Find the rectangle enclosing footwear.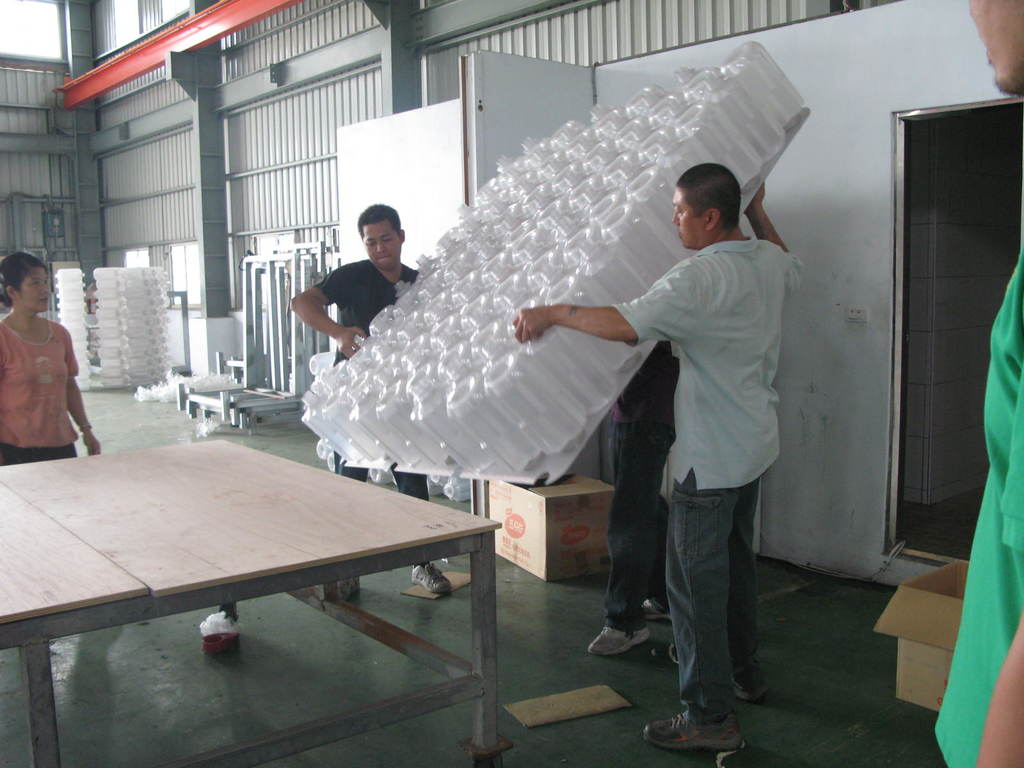
region(640, 703, 748, 751).
